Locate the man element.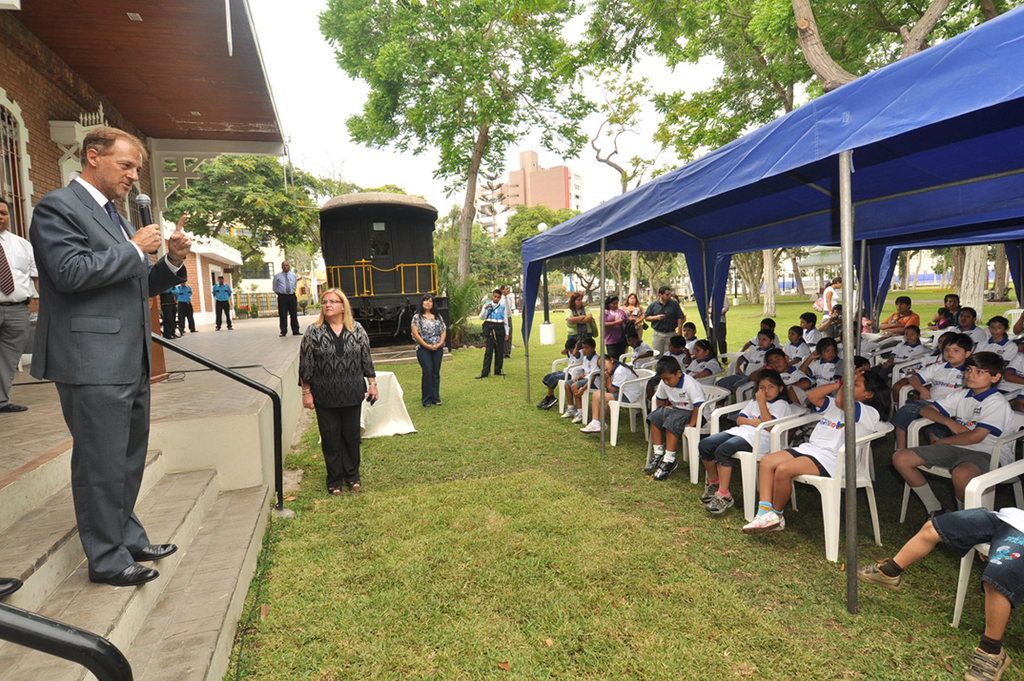
Element bbox: 20:109:180:598.
